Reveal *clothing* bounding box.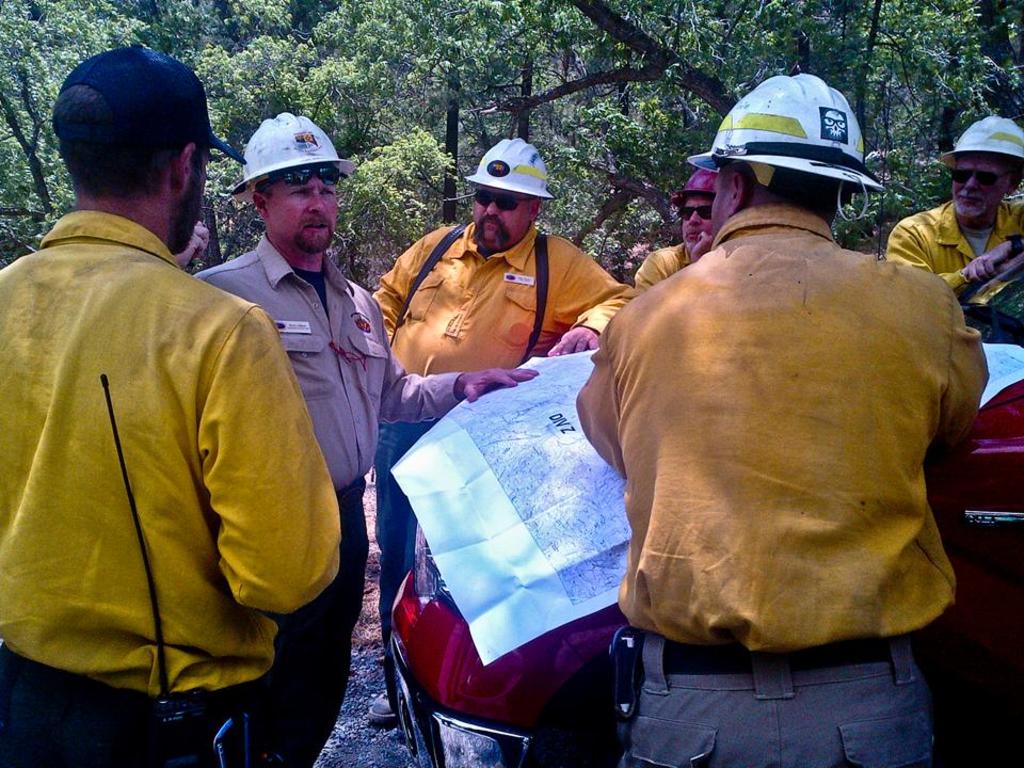
Revealed: rect(189, 226, 463, 767).
